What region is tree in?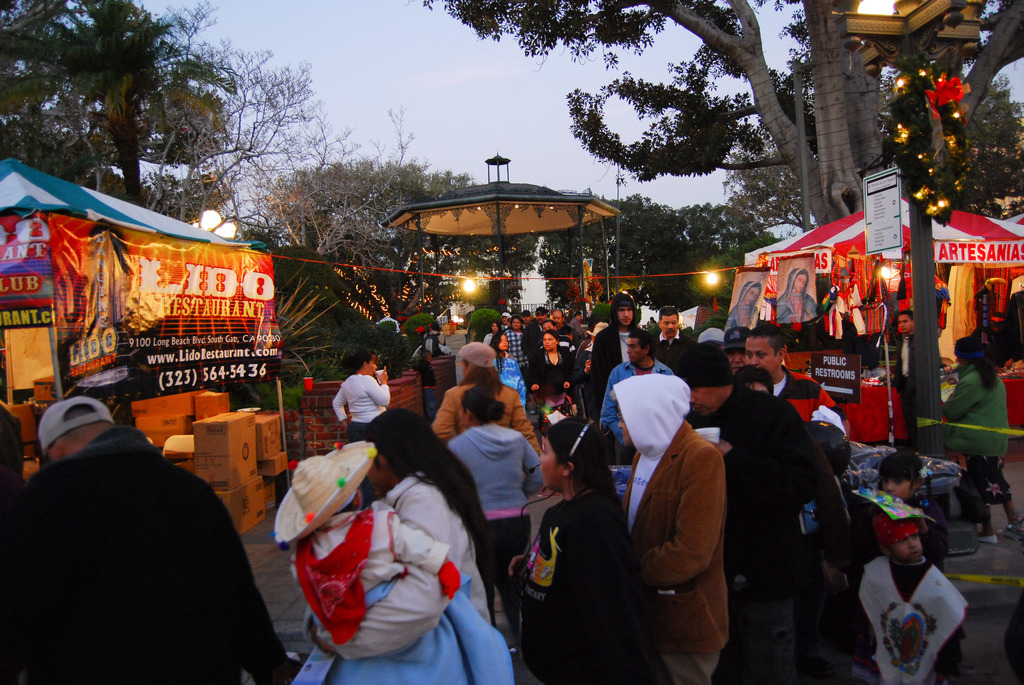
Rect(708, 222, 786, 298).
